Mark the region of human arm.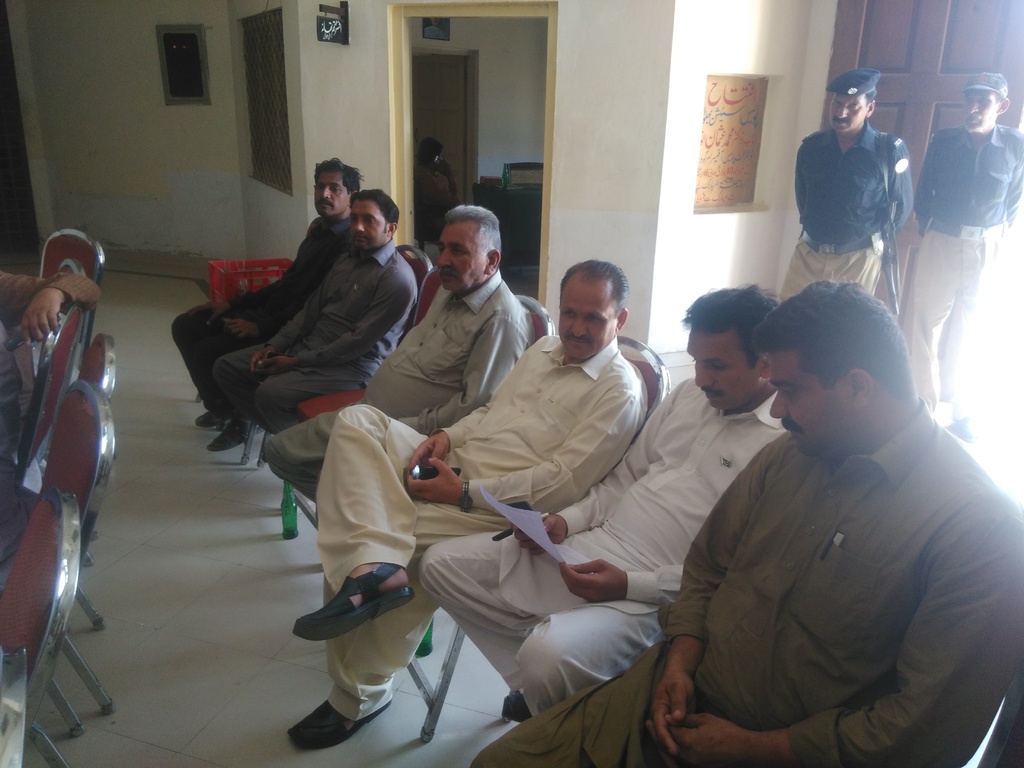
Region: Rect(0, 267, 105, 348).
